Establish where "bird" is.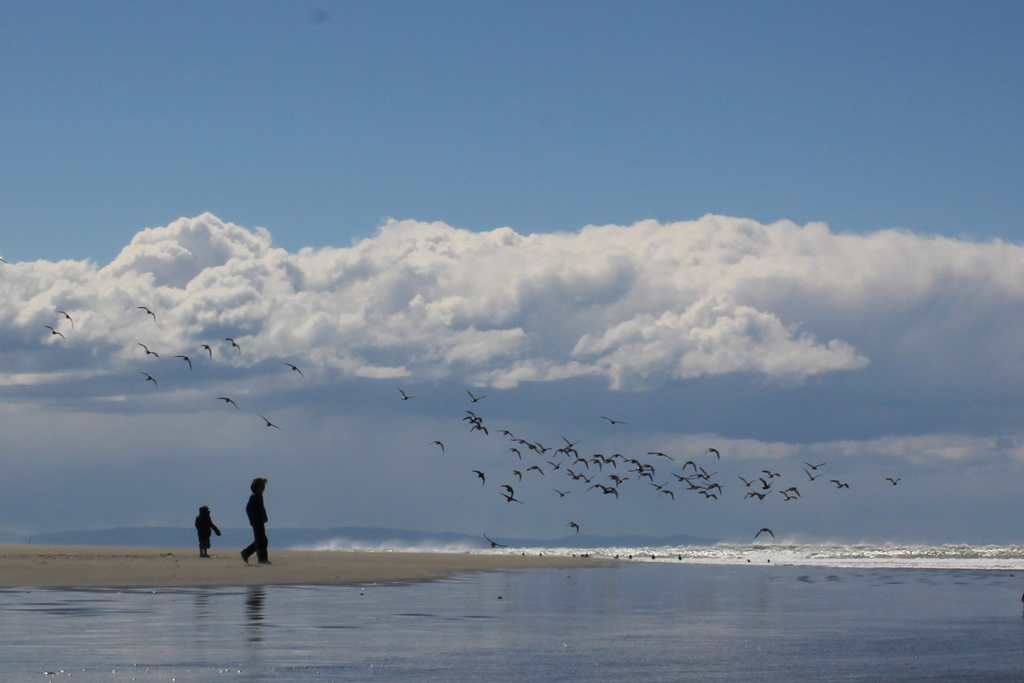
Established at 56 308 73 325.
